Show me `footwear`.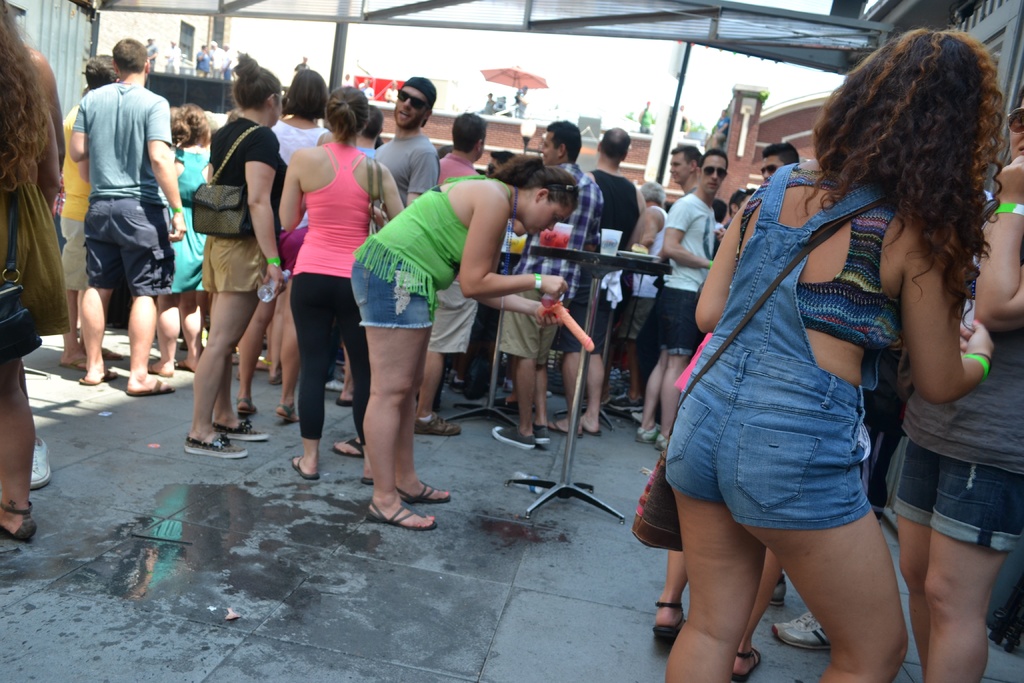
`footwear` is here: [x1=654, y1=432, x2=670, y2=449].
